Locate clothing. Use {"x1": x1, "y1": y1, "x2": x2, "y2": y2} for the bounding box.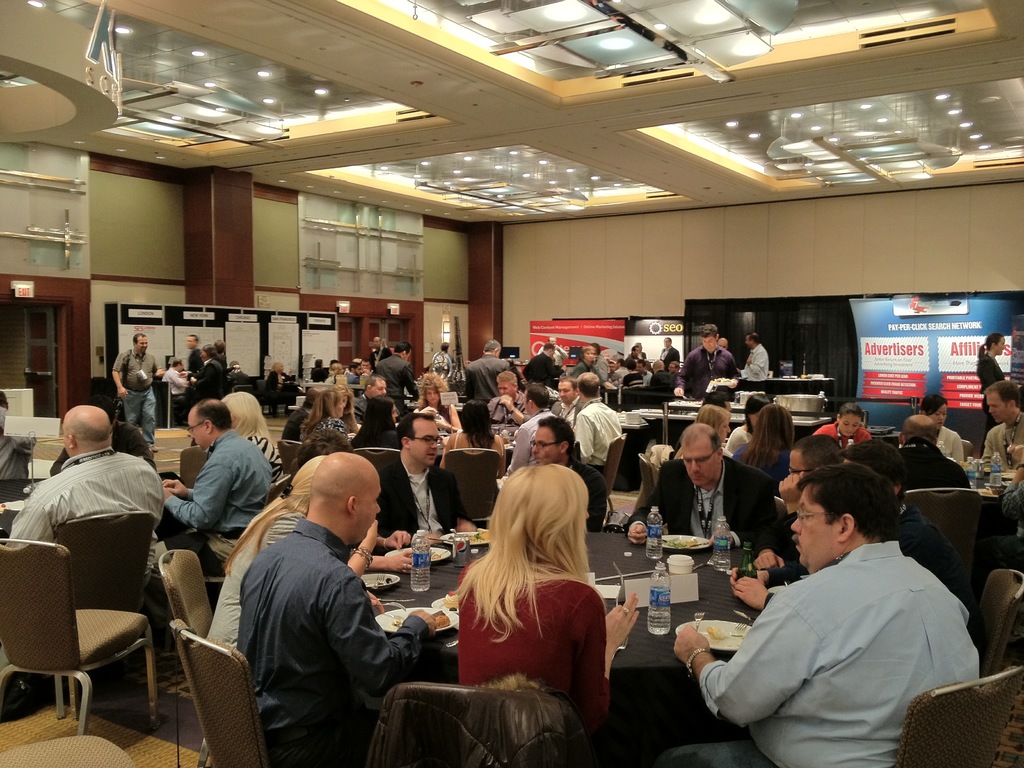
{"x1": 439, "y1": 566, "x2": 630, "y2": 752}.
